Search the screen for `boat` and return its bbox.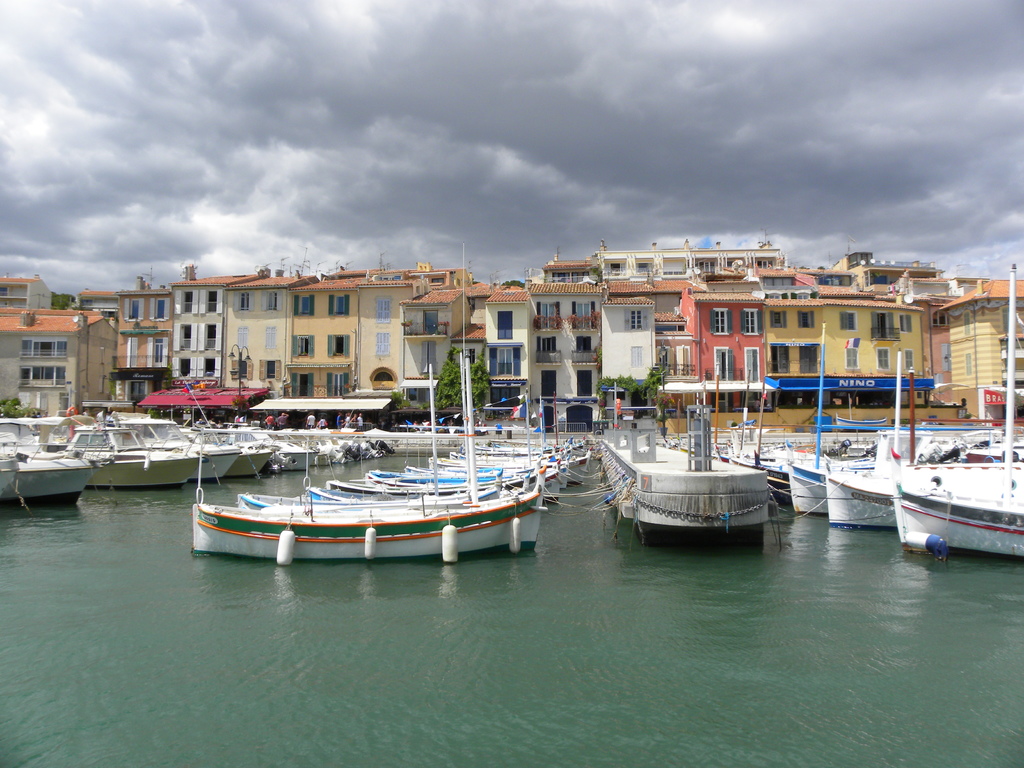
Found: {"x1": 732, "y1": 366, "x2": 797, "y2": 514}.
